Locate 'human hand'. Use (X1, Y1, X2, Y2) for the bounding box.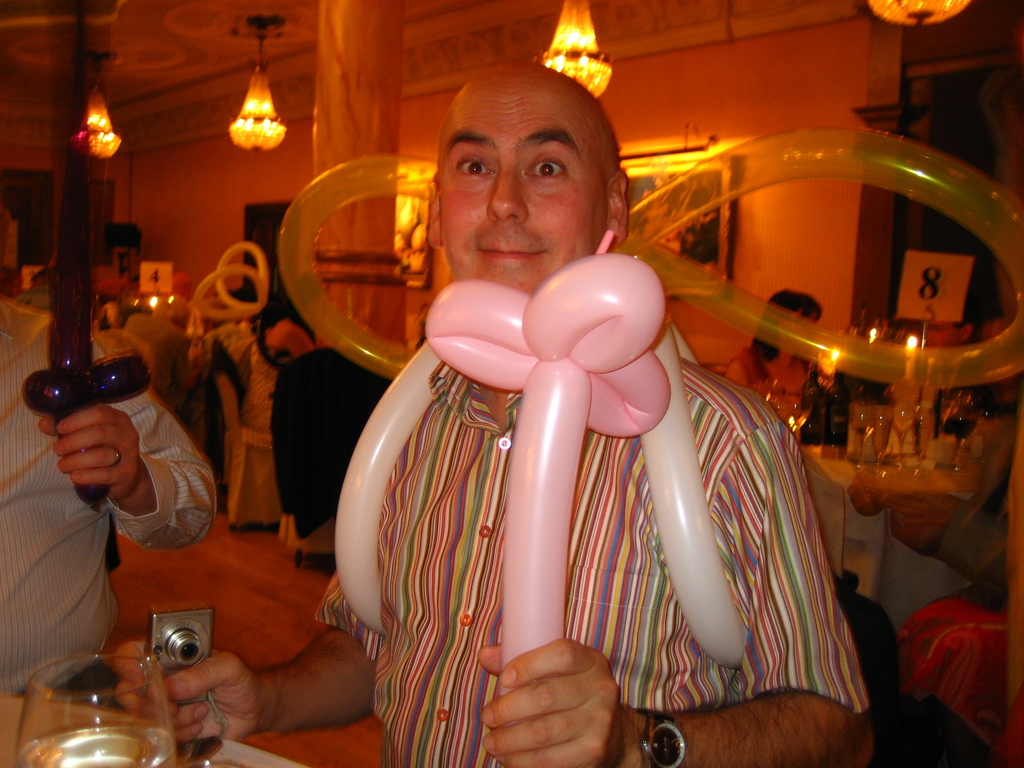
(35, 401, 142, 503).
